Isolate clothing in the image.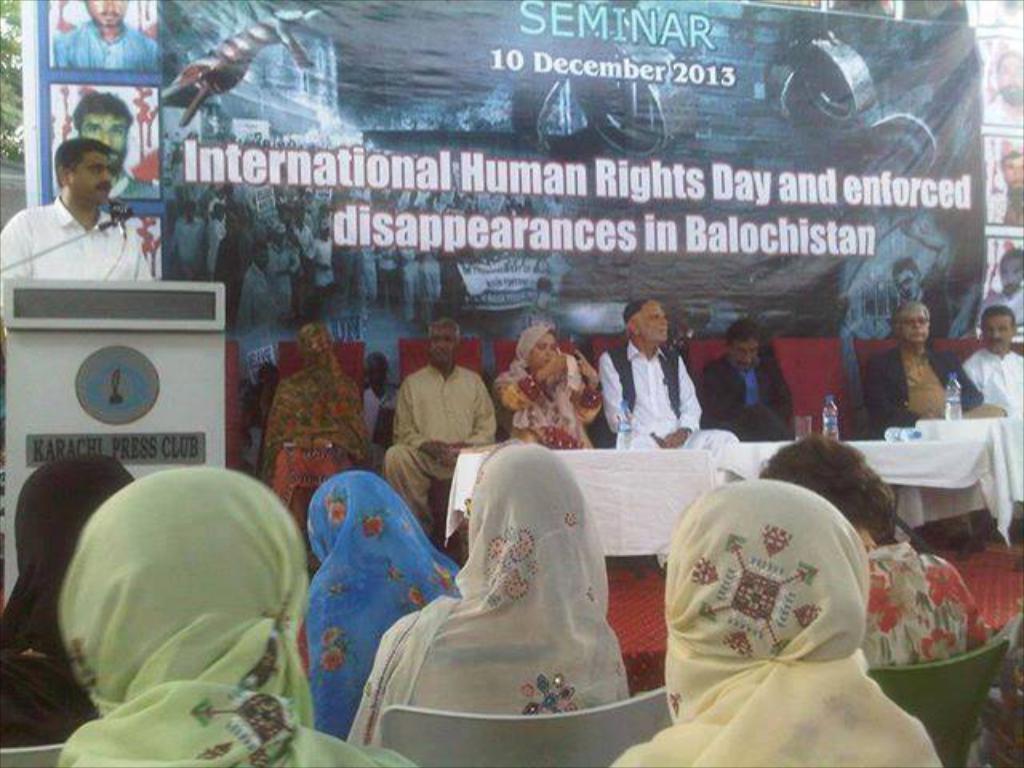
Isolated region: {"left": 296, "top": 469, "right": 472, "bottom": 738}.
